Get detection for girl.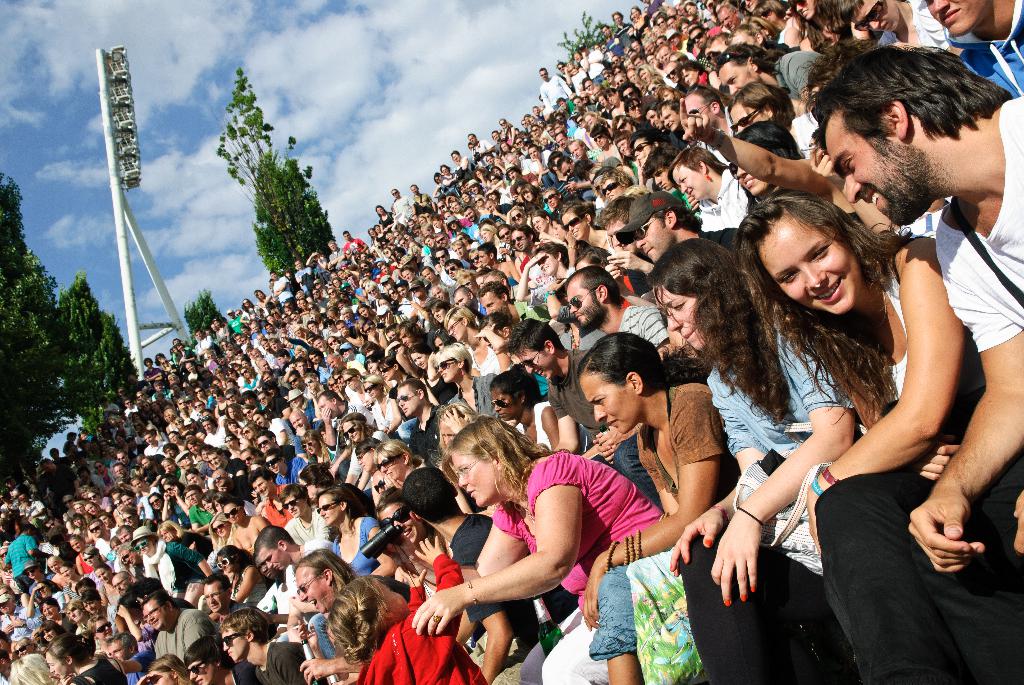
Detection: bbox=[60, 564, 87, 602].
